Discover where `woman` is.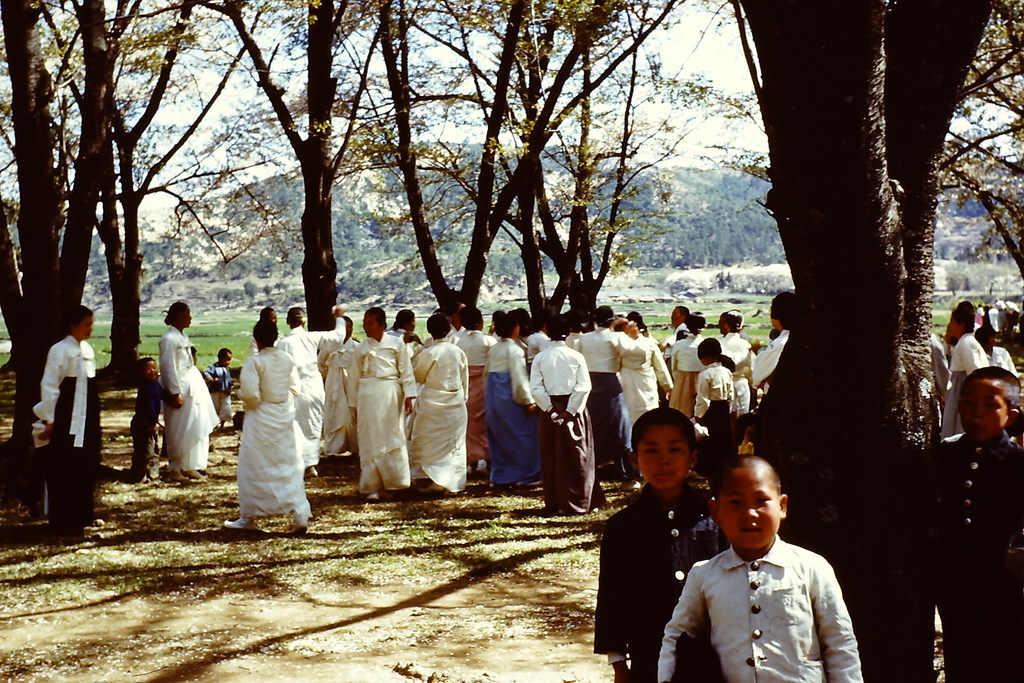
Discovered at 407,320,472,495.
